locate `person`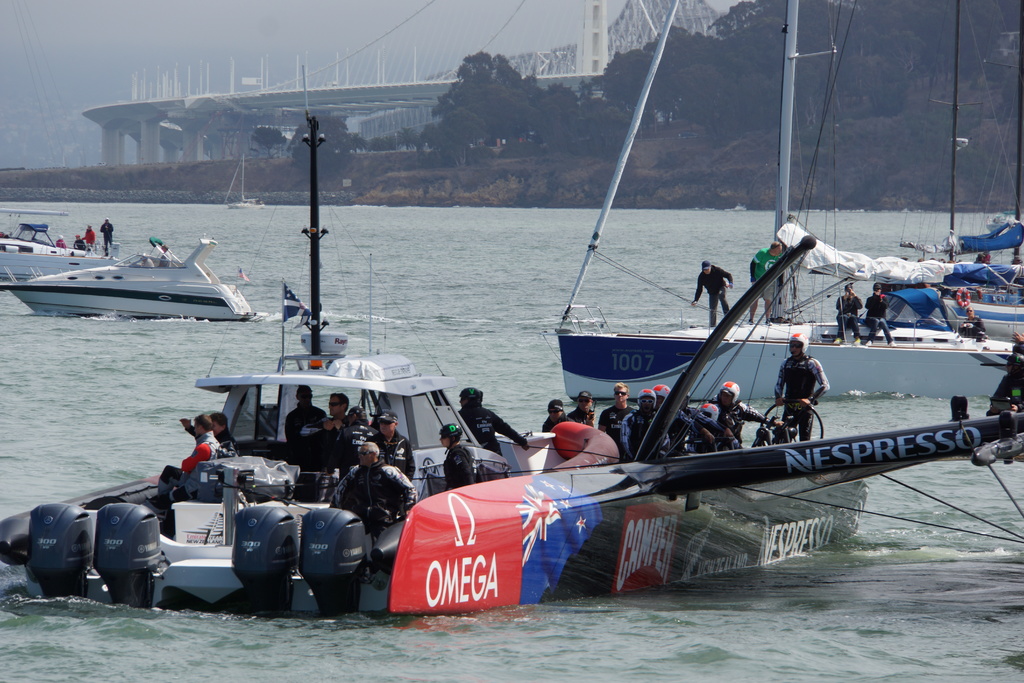
BBox(538, 393, 578, 436)
